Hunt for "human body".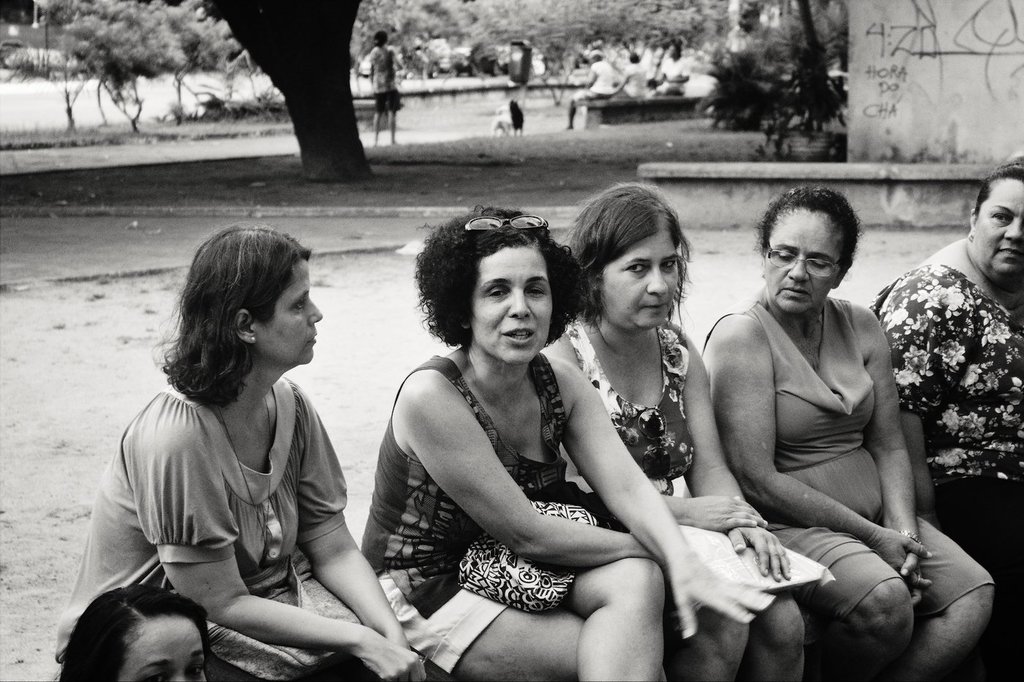
Hunted down at bbox(868, 162, 1023, 681).
